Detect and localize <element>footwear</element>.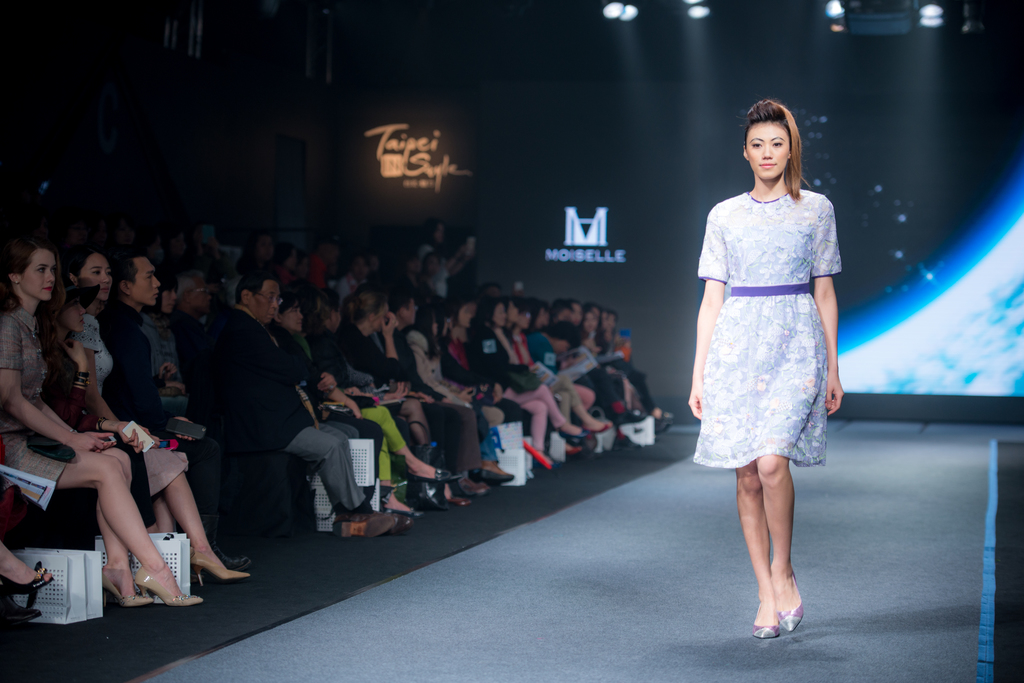
Localized at 378, 494, 417, 521.
